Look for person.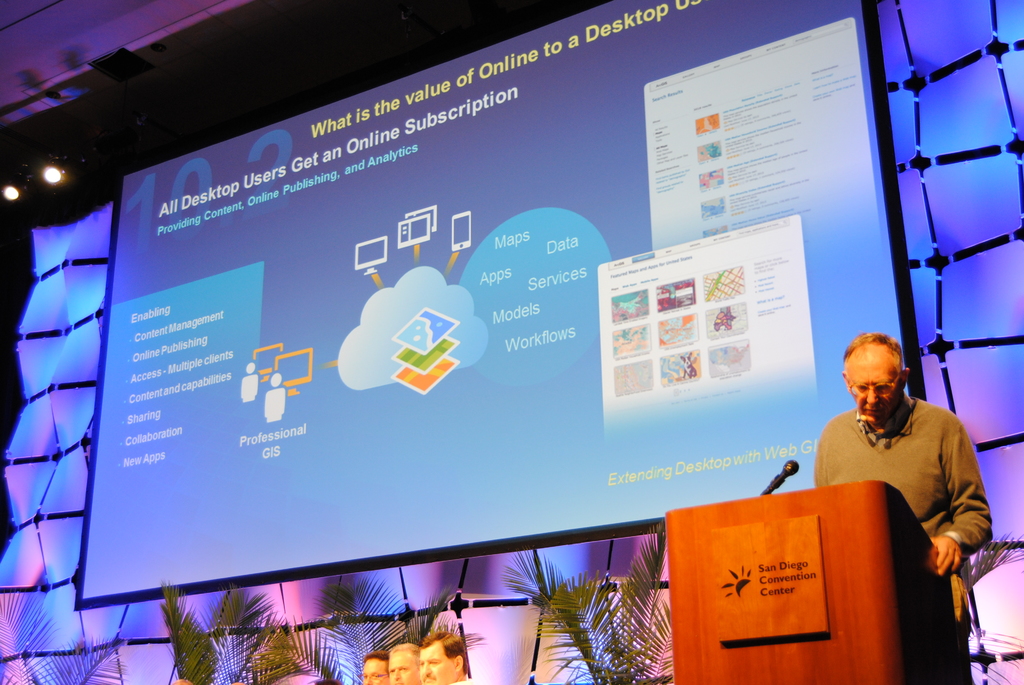
Found: detection(388, 644, 420, 684).
